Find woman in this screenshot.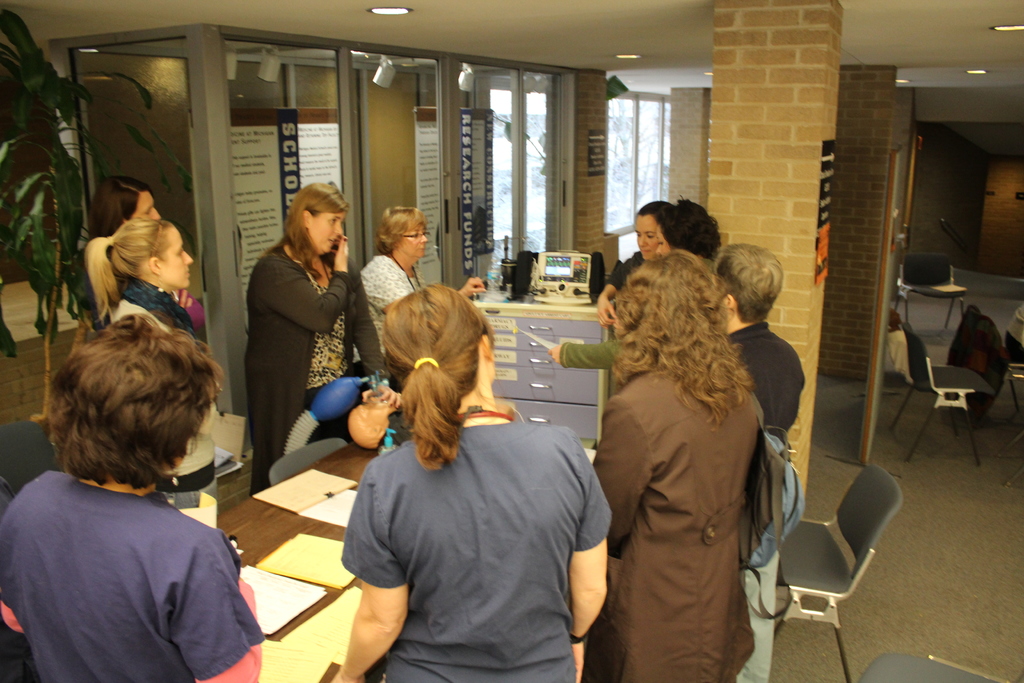
The bounding box for woman is (356, 204, 481, 363).
